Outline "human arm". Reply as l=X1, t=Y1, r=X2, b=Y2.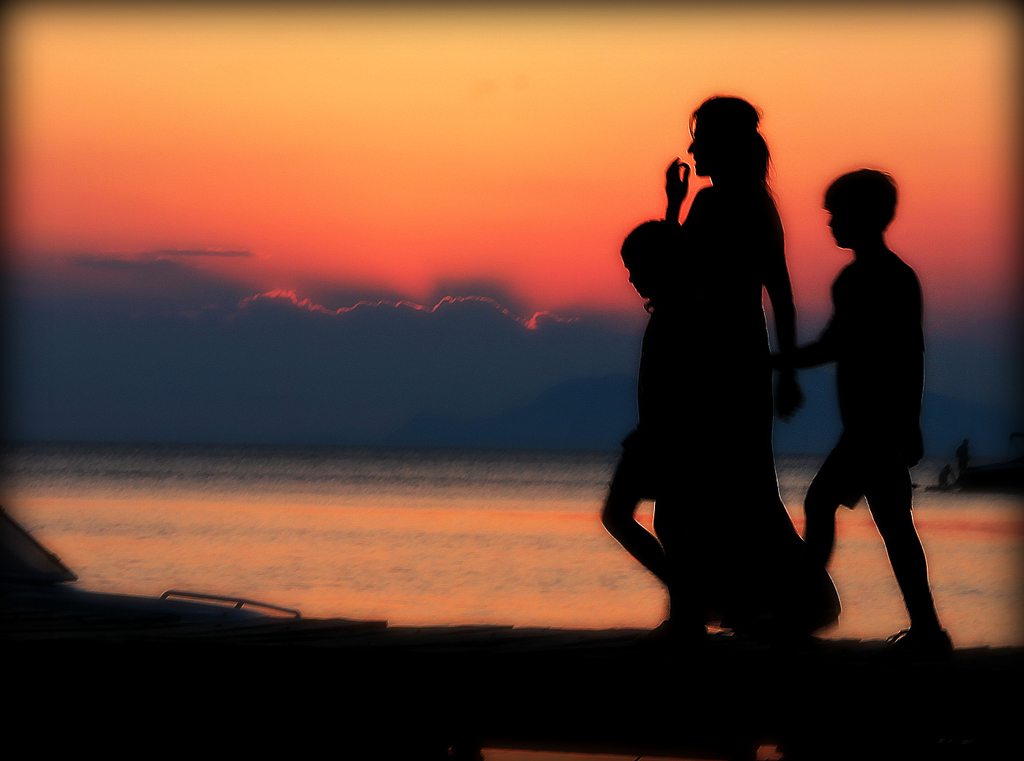
l=743, t=199, r=809, b=423.
